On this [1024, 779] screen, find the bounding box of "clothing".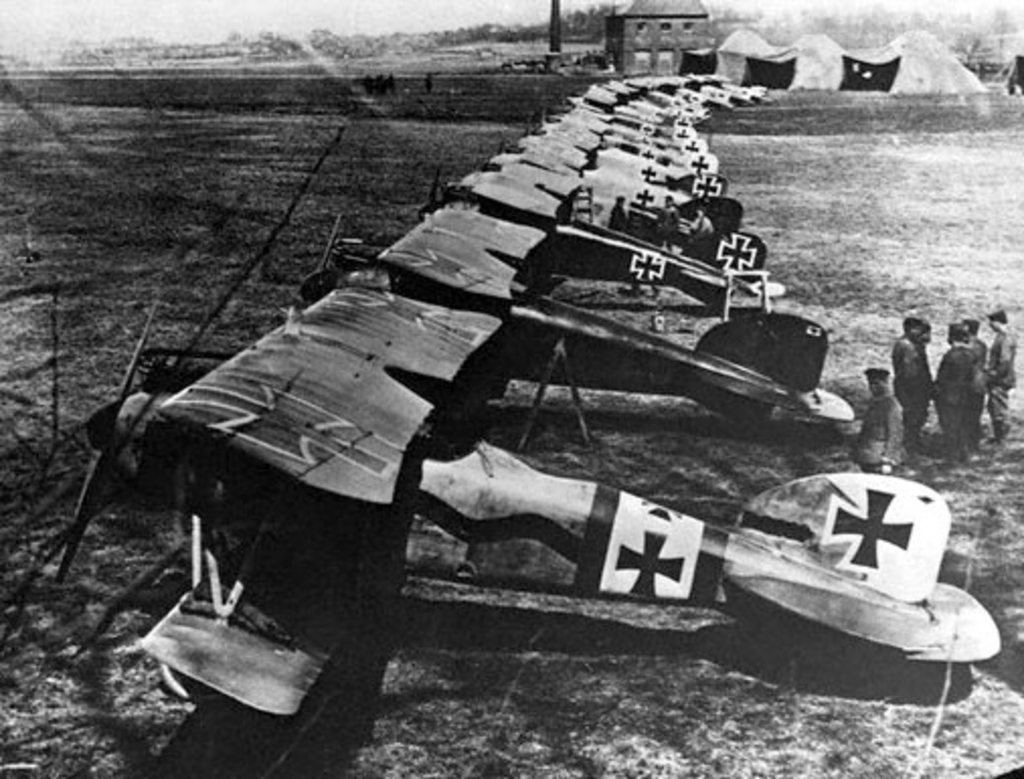
Bounding box: x1=884, y1=328, x2=935, y2=433.
